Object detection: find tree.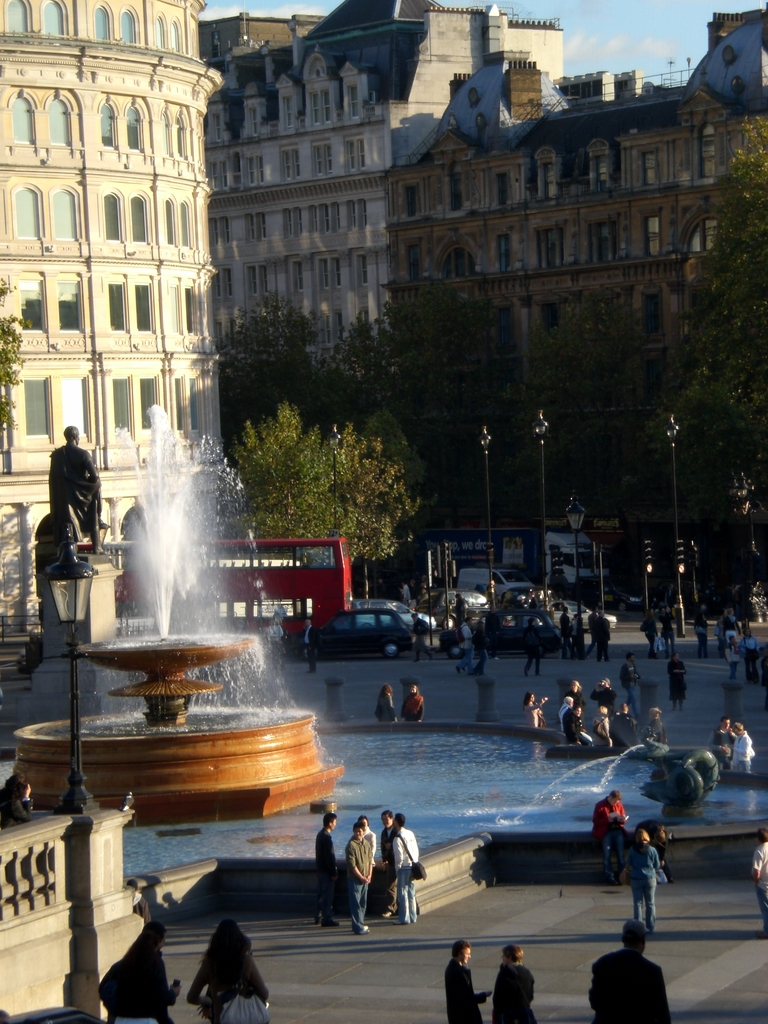
bbox=[314, 302, 405, 430].
